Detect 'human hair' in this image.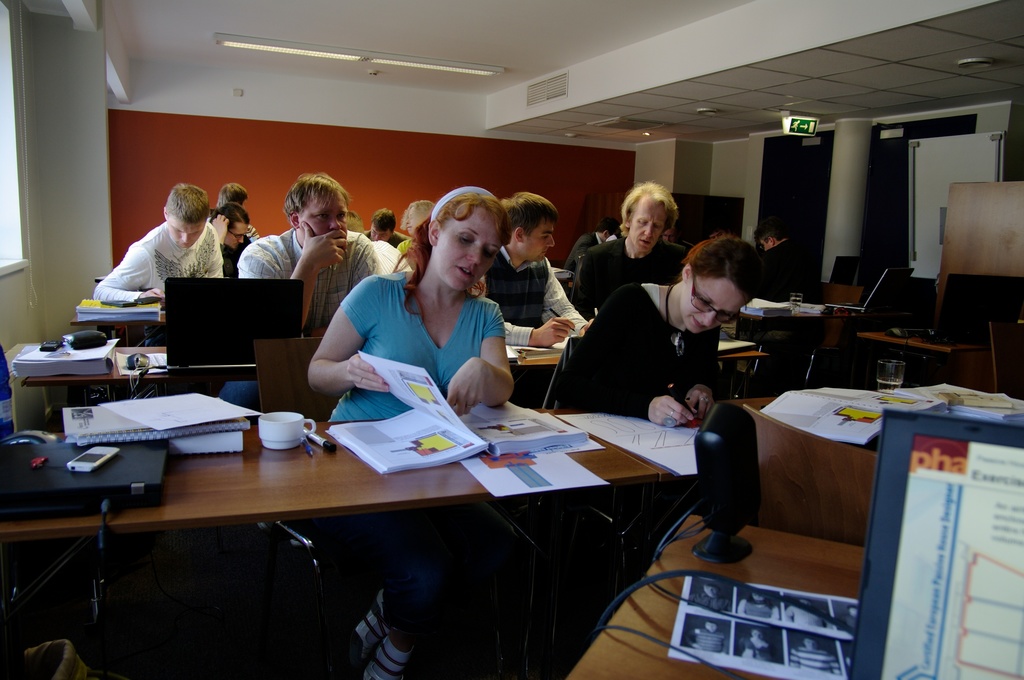
Detection: (689, 232, 774, 316).
